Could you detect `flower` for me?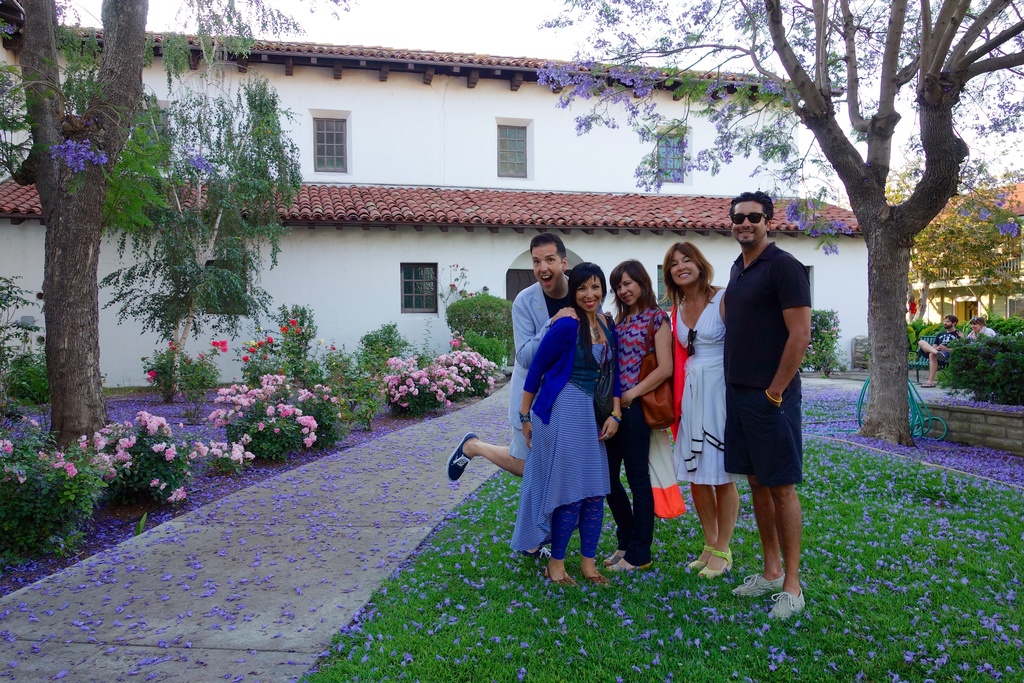
Detection result: x1=185 y1=358 x2=188 y2=363.
